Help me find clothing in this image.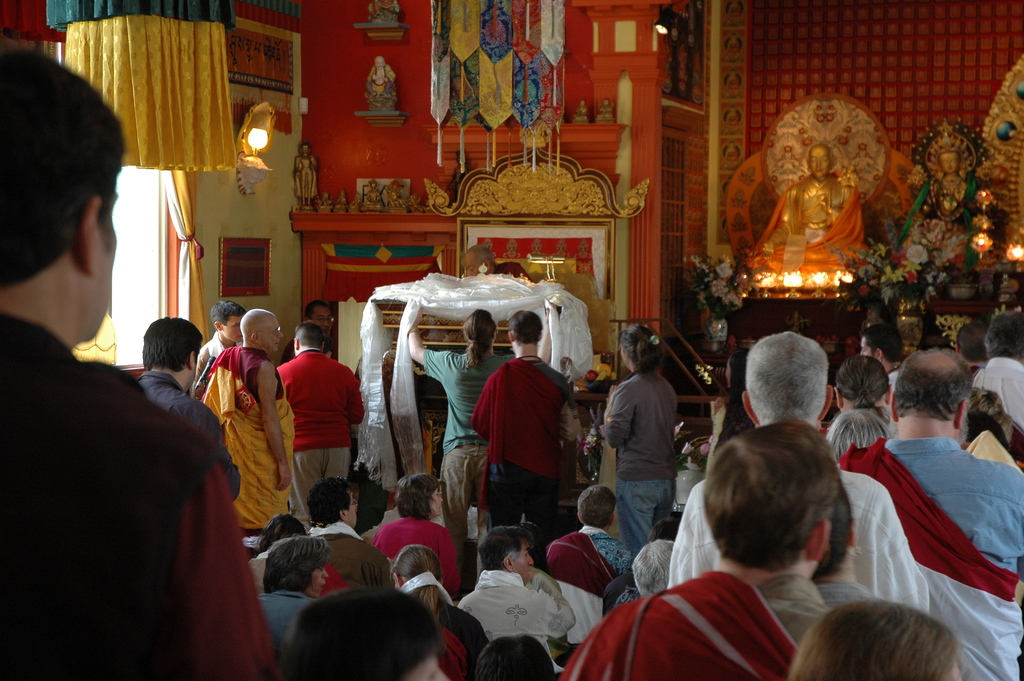
Found it: 753/179/867/272.
